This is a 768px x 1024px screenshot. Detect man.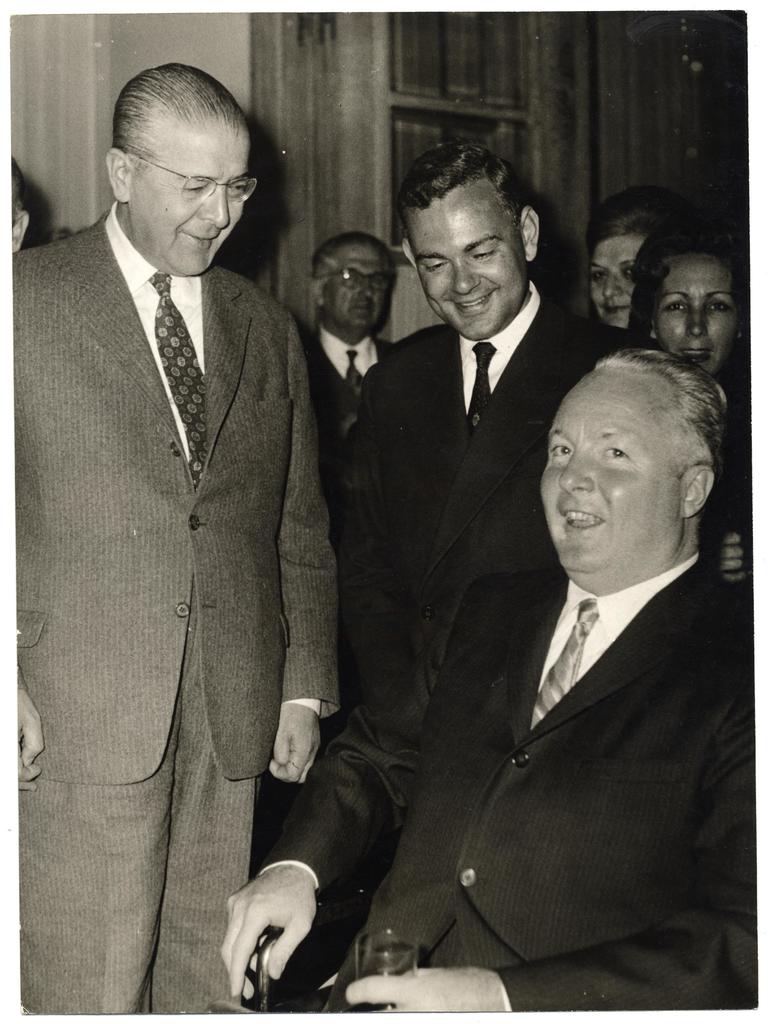
334/143/626/676.
